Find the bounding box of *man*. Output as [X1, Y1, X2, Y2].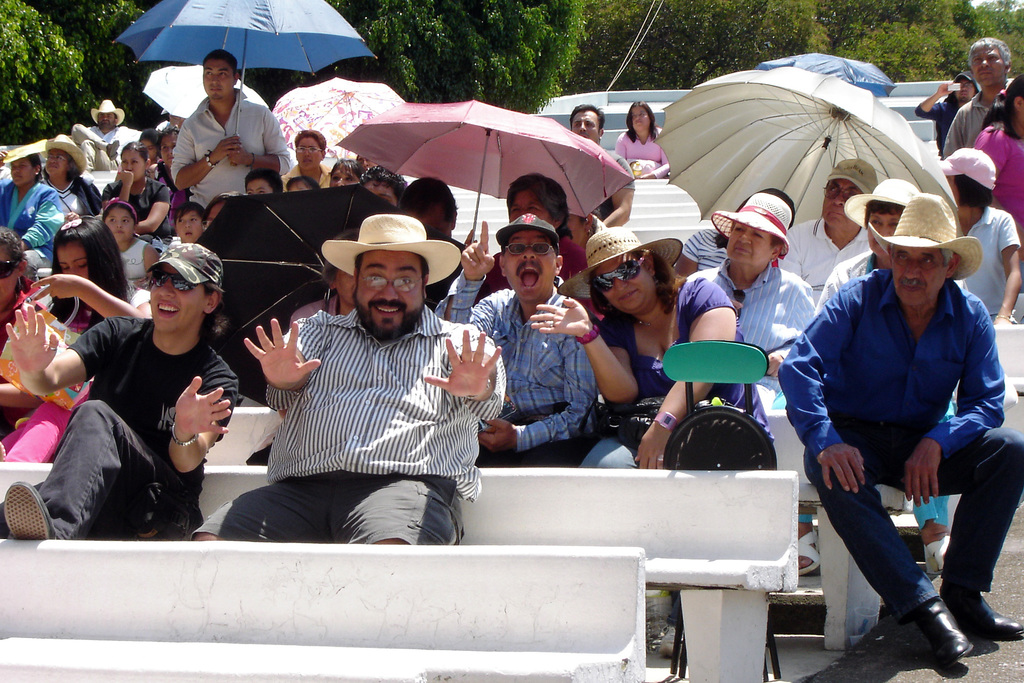
[211, 206, 519, 549].
